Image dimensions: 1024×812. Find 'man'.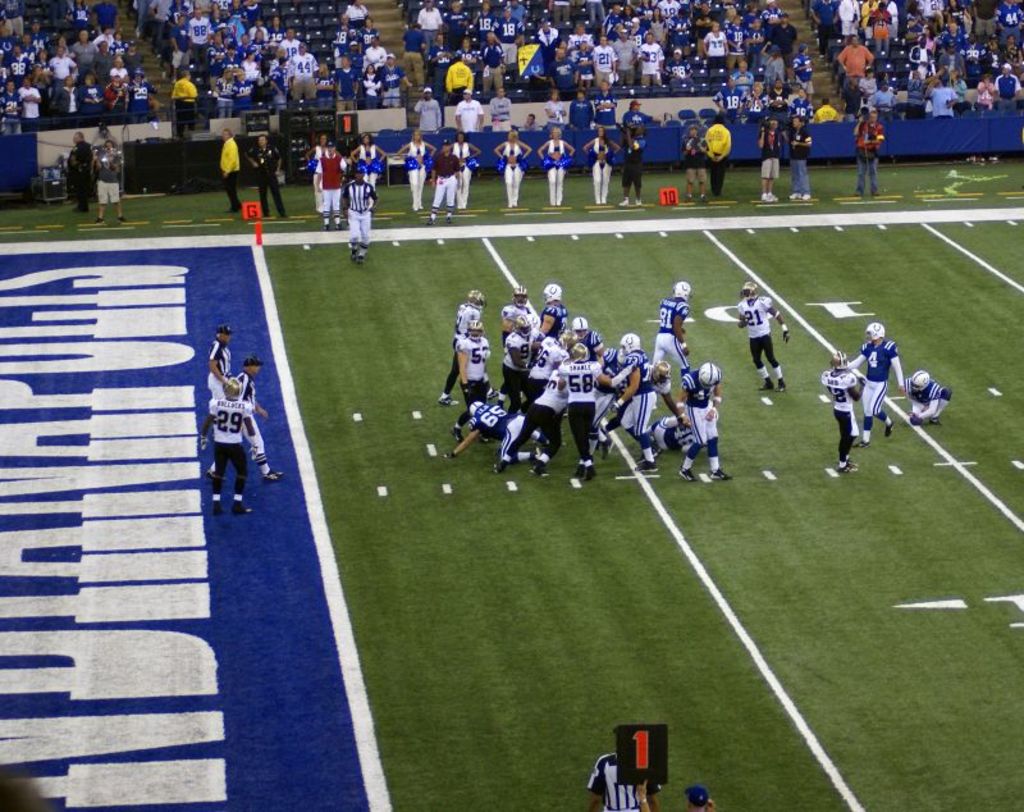
crop(92, 137, 123, 224).
